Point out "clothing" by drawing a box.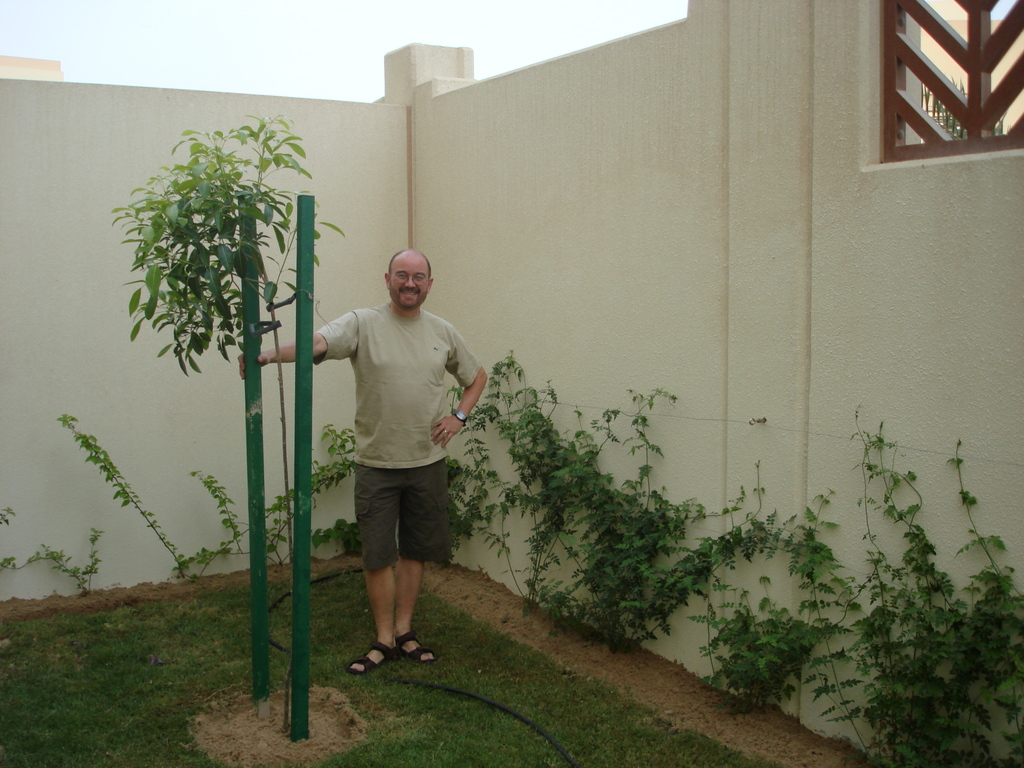
[307,289,488,573].
